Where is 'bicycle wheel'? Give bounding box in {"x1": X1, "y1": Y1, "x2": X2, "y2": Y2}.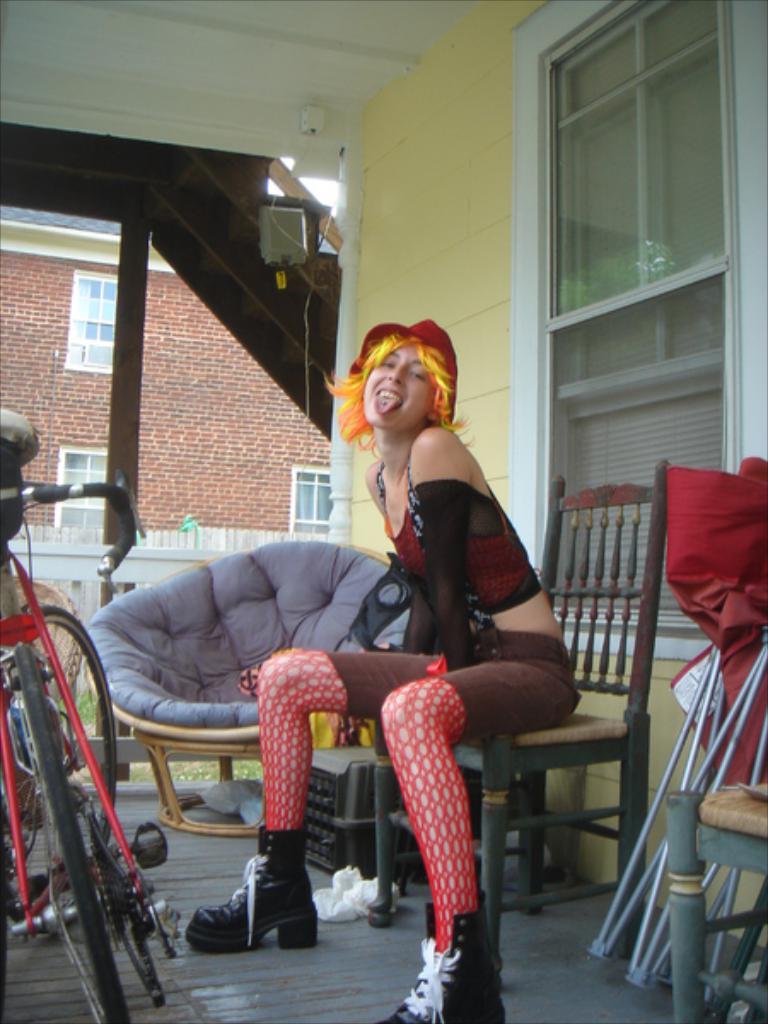
{"x1": 0, "y1": 599, "x2": 113, "y2": 952}.
